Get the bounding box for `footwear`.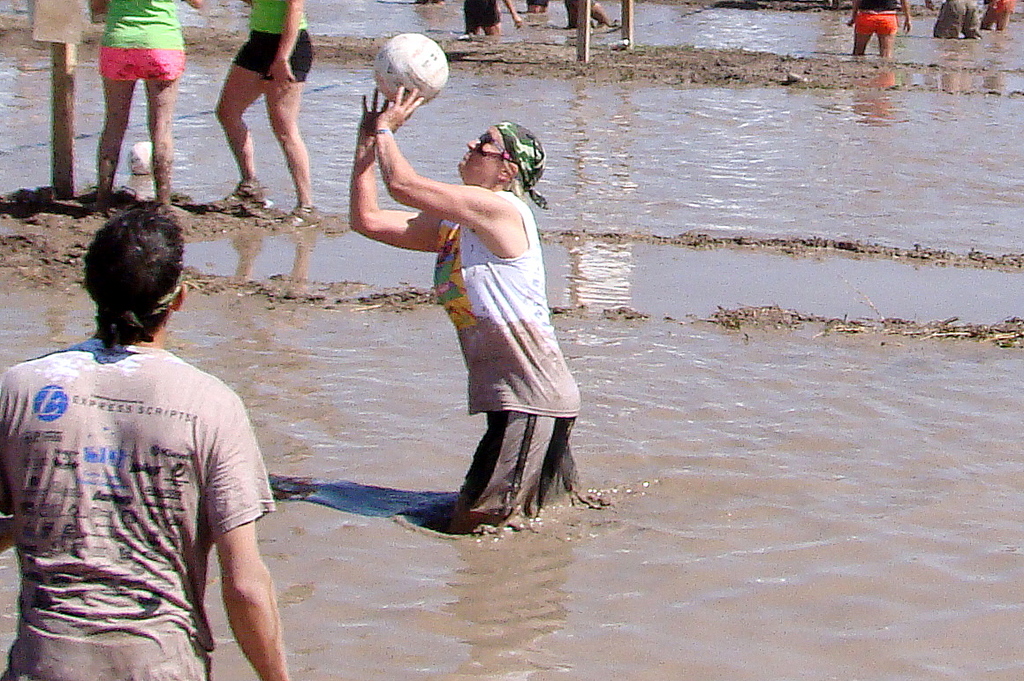
(x1=209, y1=185, x2=268, y2=210).
